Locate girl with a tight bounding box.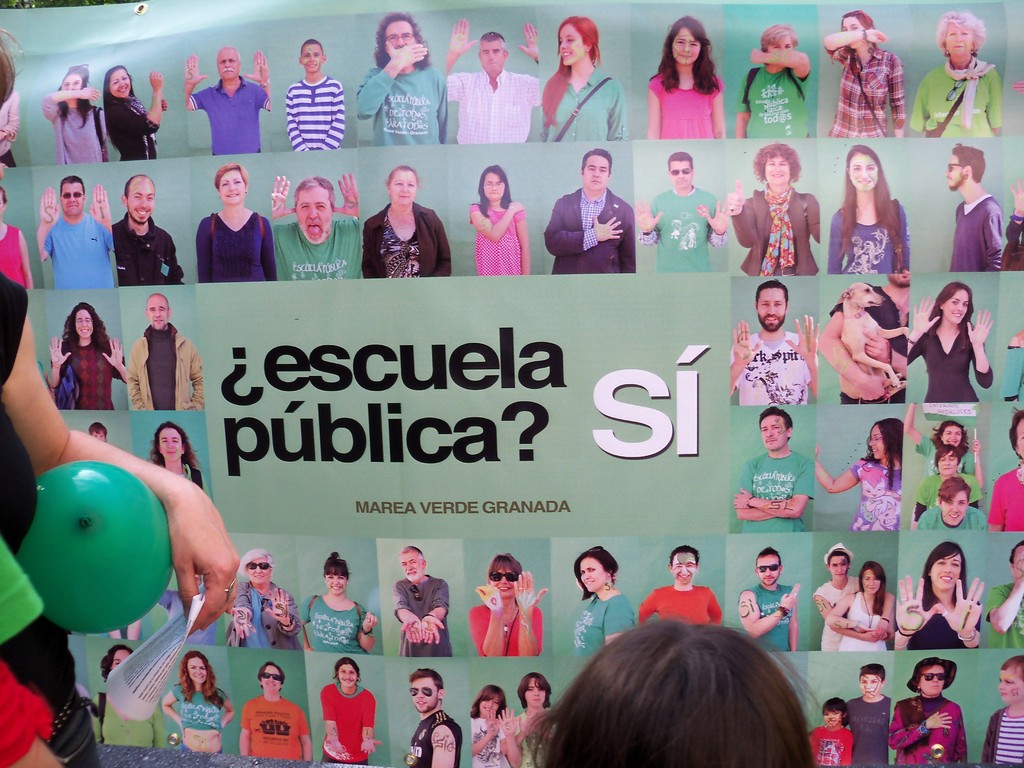
[904, 284, 992, 403].
